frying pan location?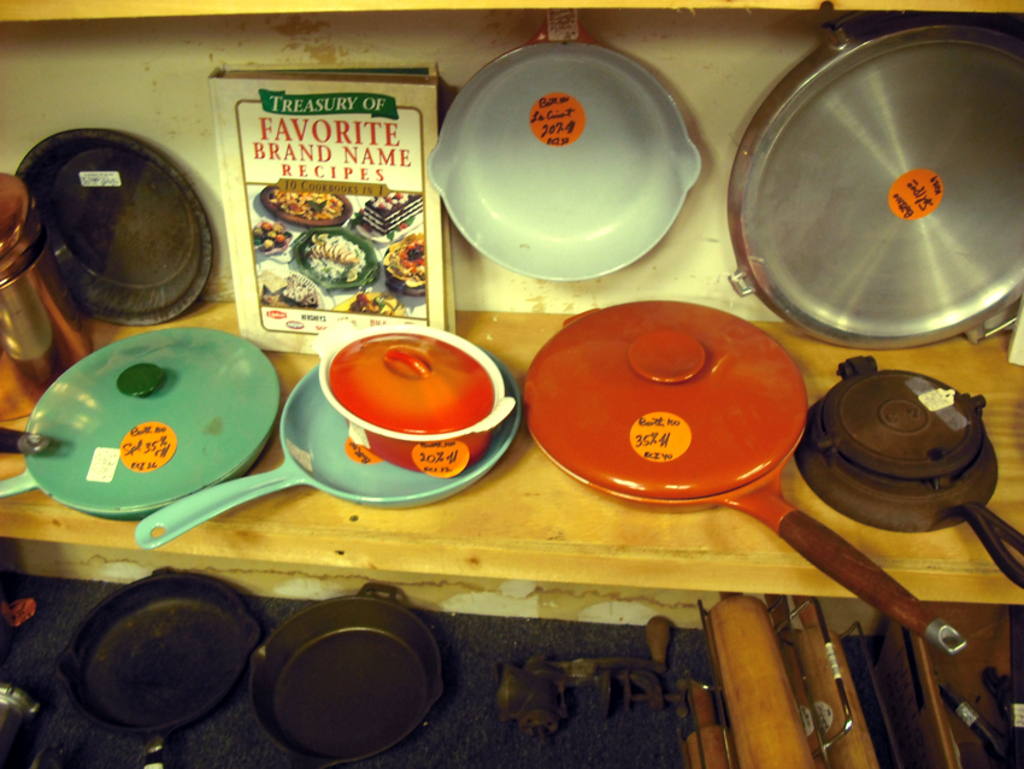
region(446, 18, 700, 269)
